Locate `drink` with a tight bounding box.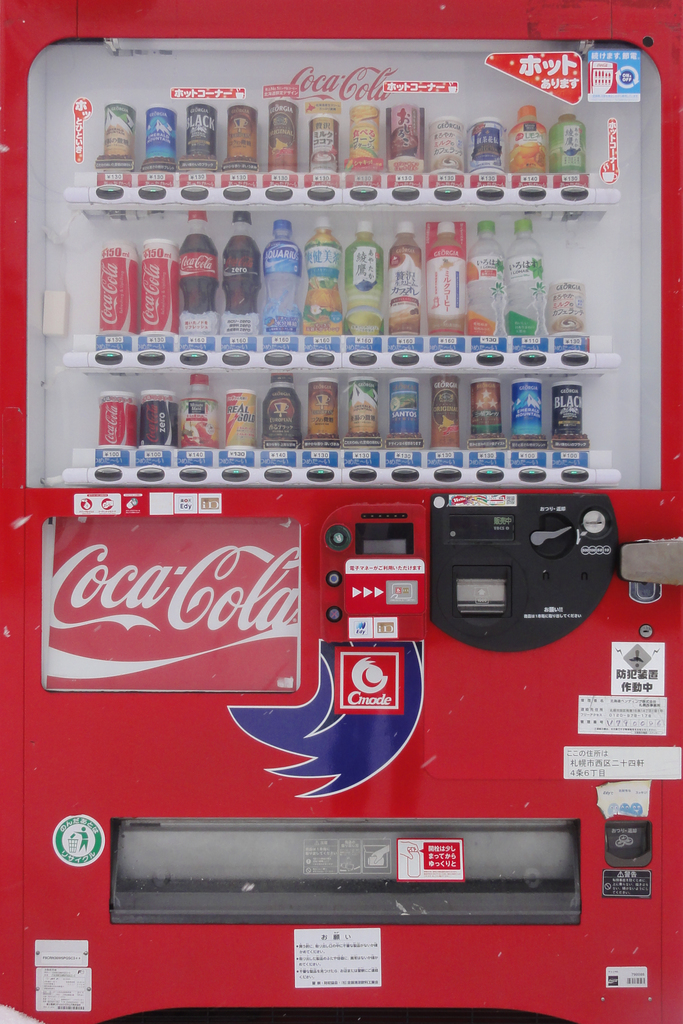
<bbox>429, 218, 468, 337</bbox>.
